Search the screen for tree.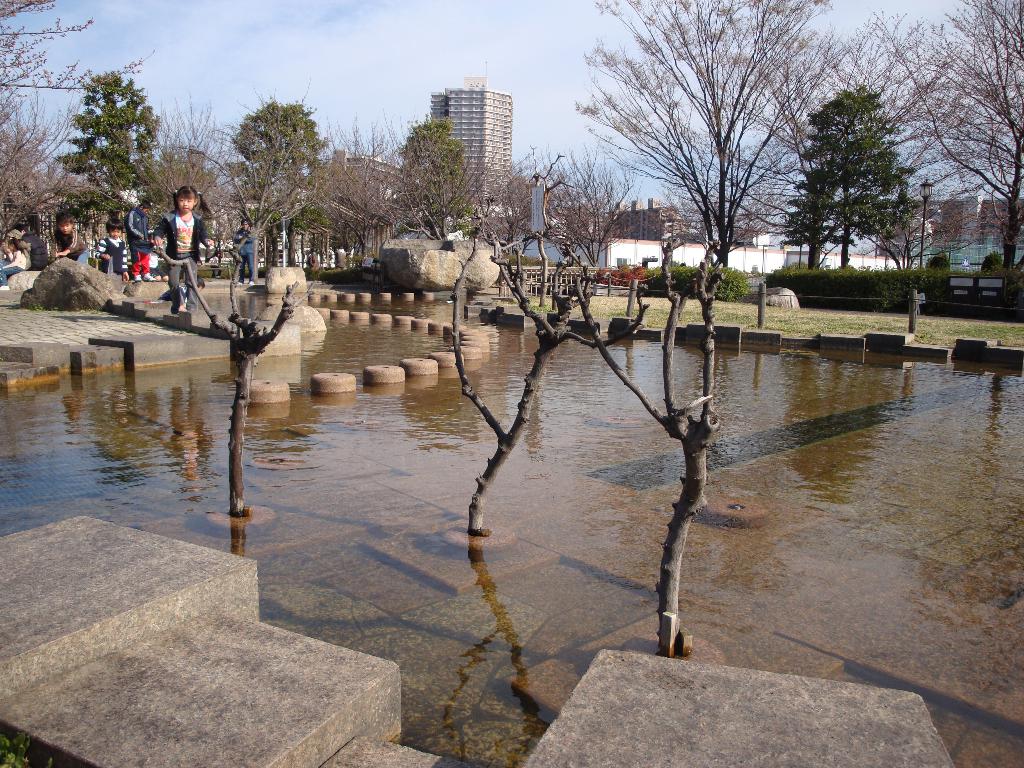
Found at [572, 237, 747, 644].
